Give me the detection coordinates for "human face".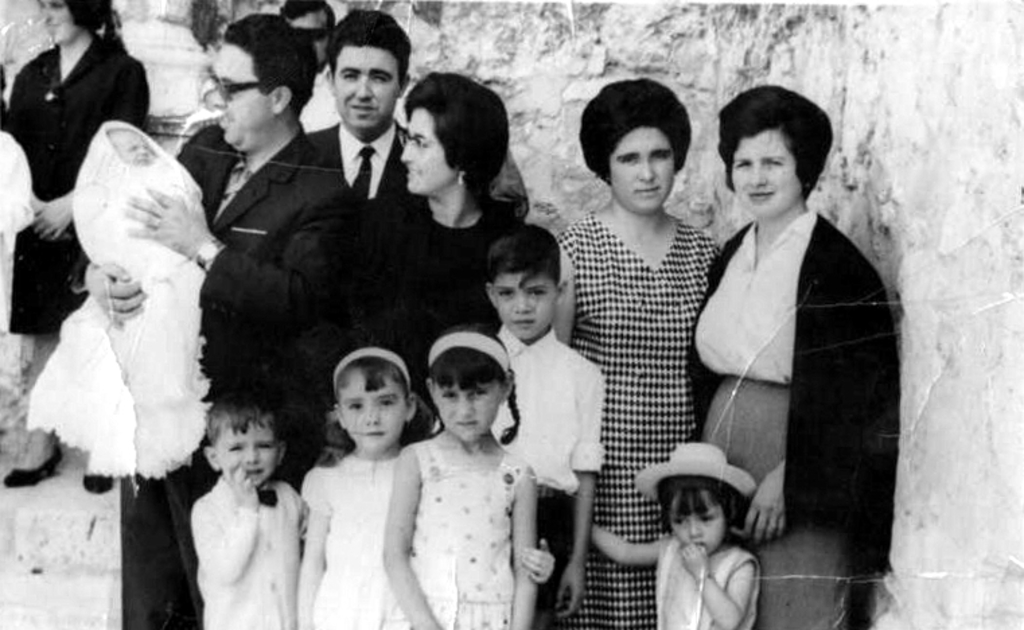
detection(219, 415, 279, 475).
